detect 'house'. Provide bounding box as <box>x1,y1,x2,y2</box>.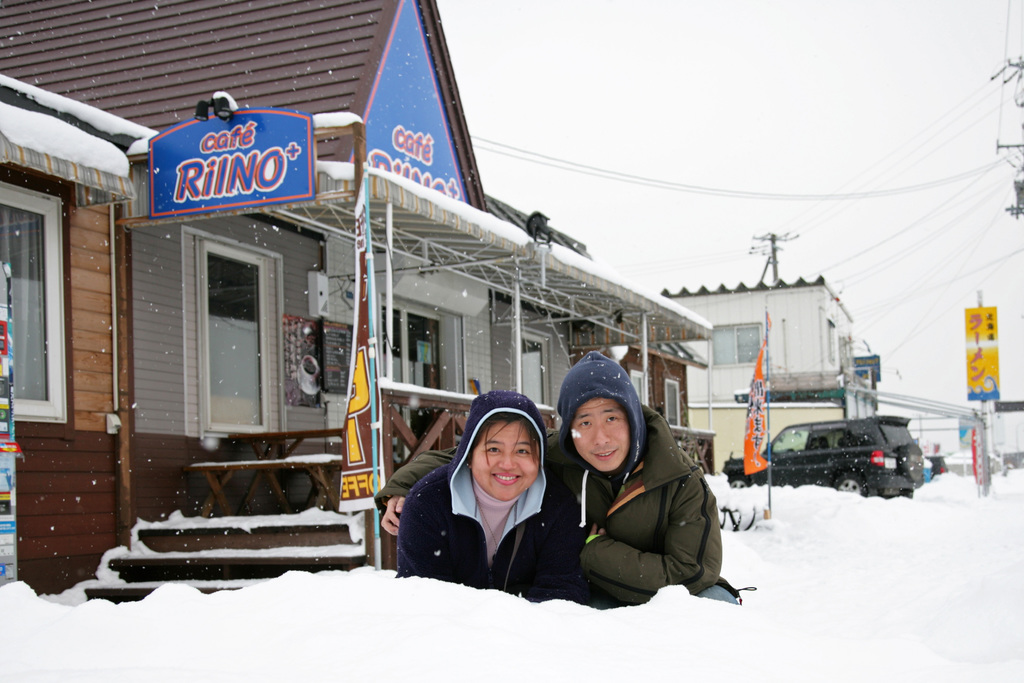
<box>0,0,717,618</box>.
